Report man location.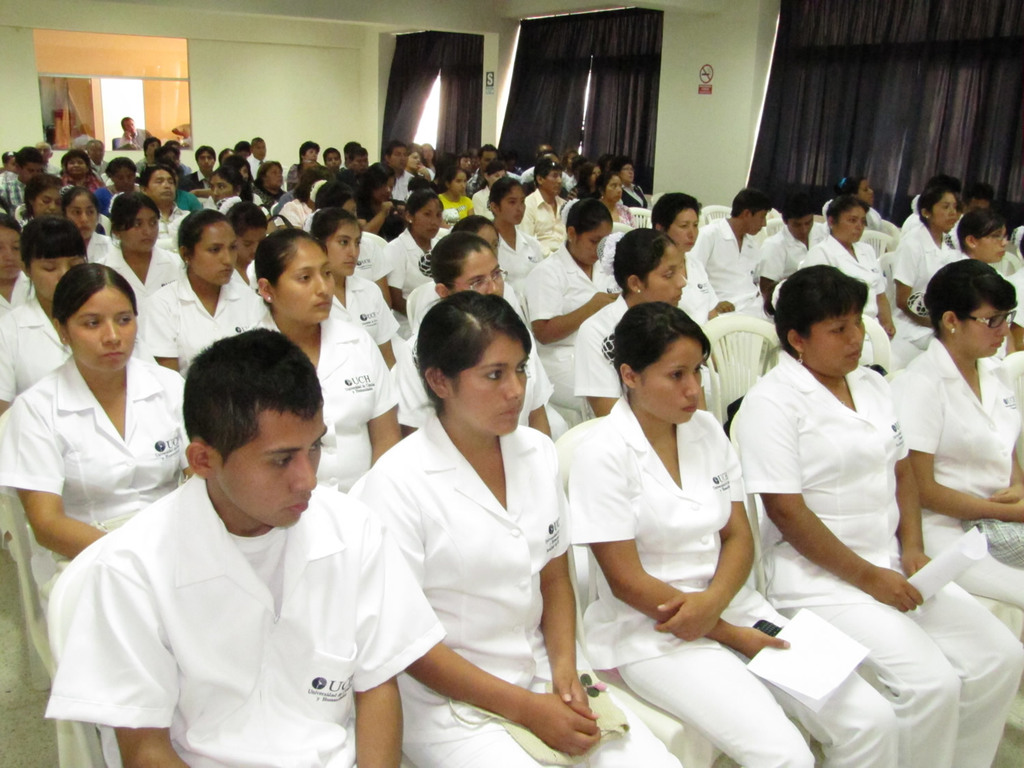
Report: {"x1": 339, "y1": 137, "x2": 356, "y2": 167}.
